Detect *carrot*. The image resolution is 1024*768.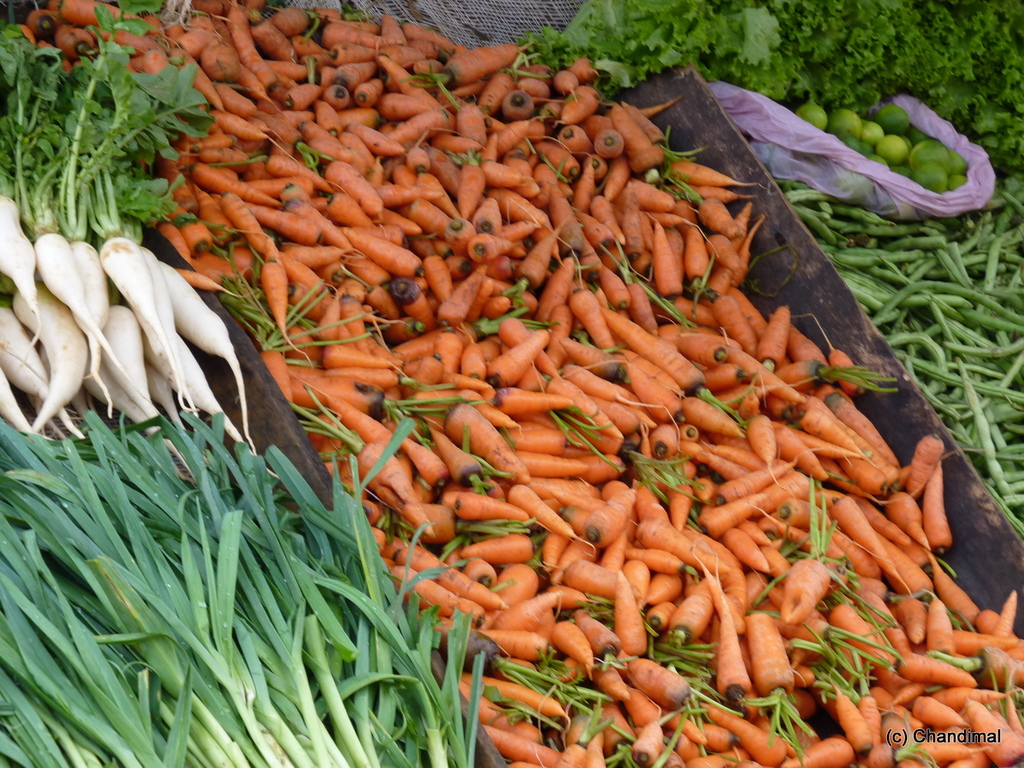
610, 569, 649, 657.
